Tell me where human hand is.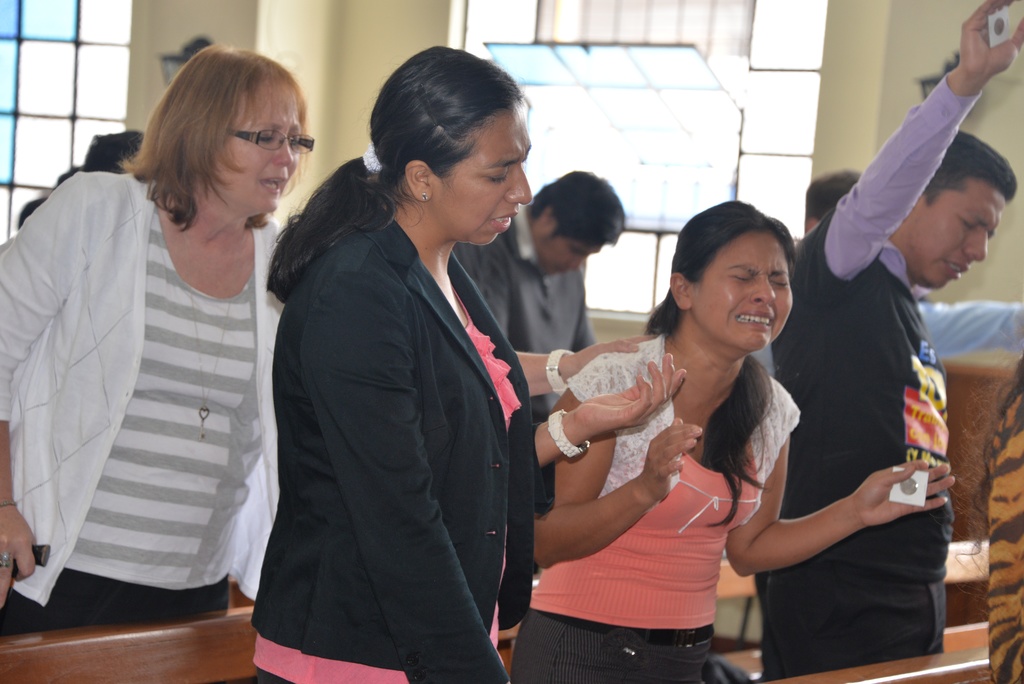
human hand is at (0, 501, 36, 607).
